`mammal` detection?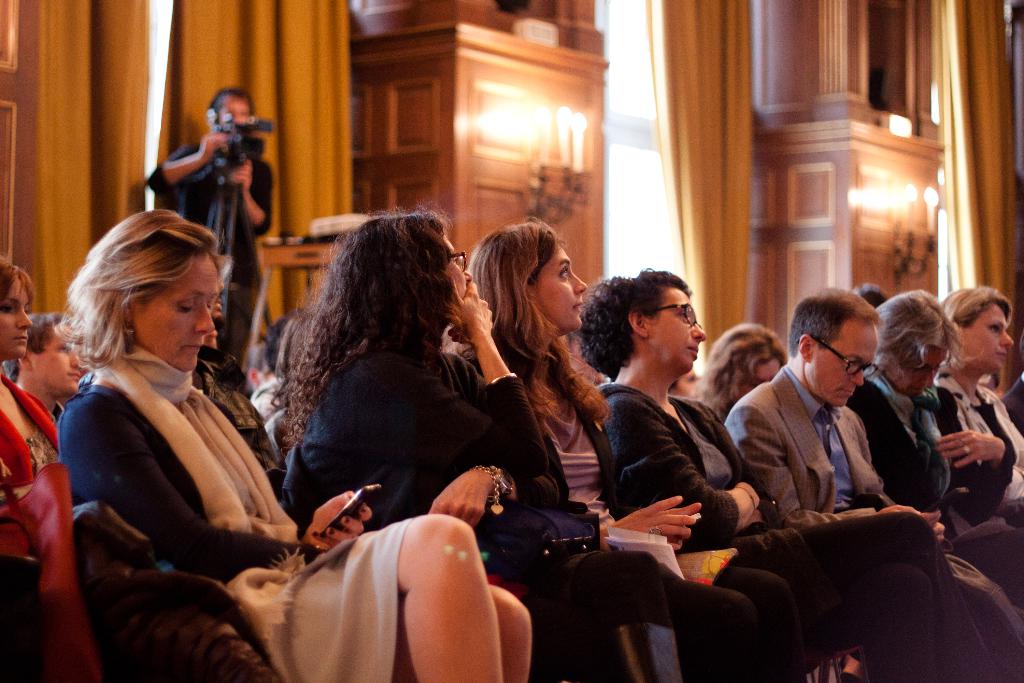
detection(573, 265, 1000, 682)
